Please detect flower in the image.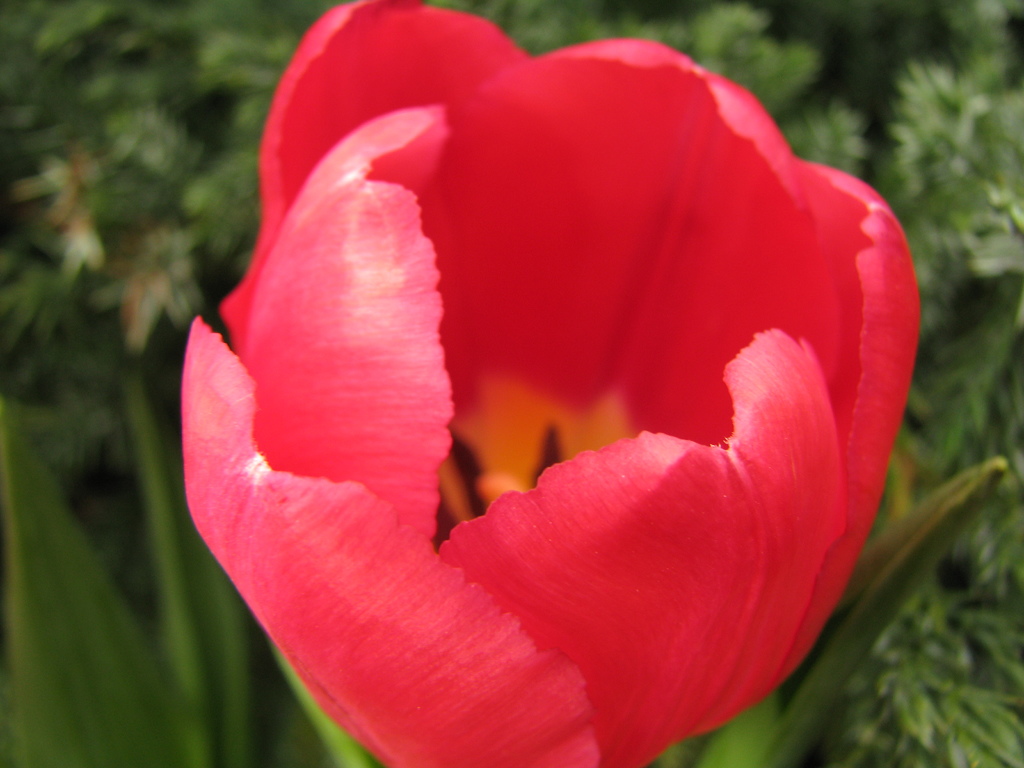
bbox(142, 0, 958, 763).
